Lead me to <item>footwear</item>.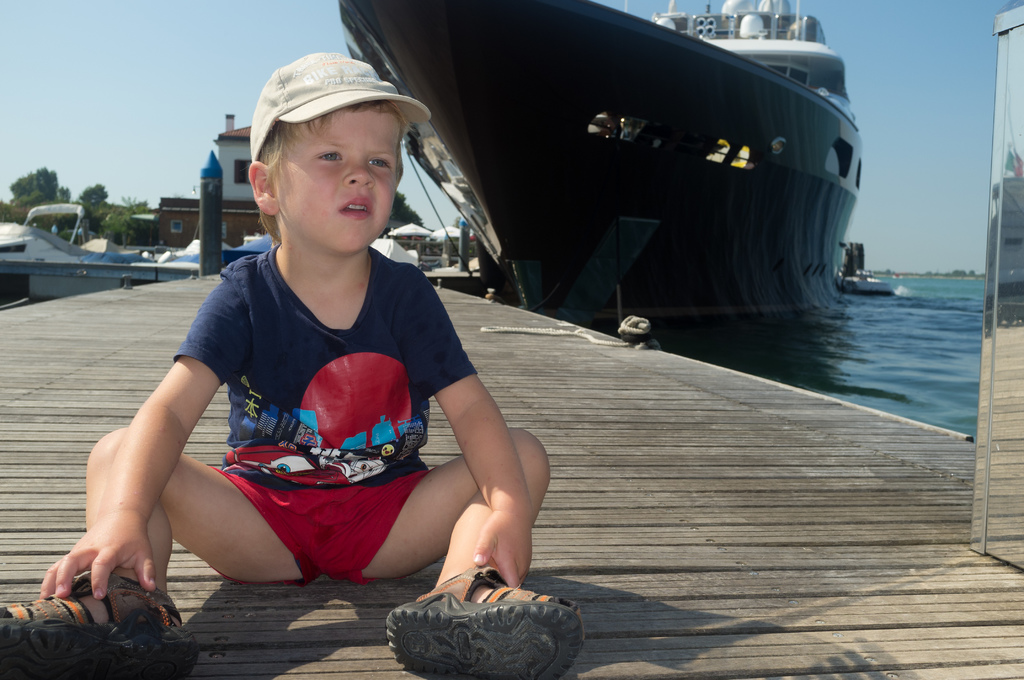
Lead to bbox=(386, 563, 587, 679).
